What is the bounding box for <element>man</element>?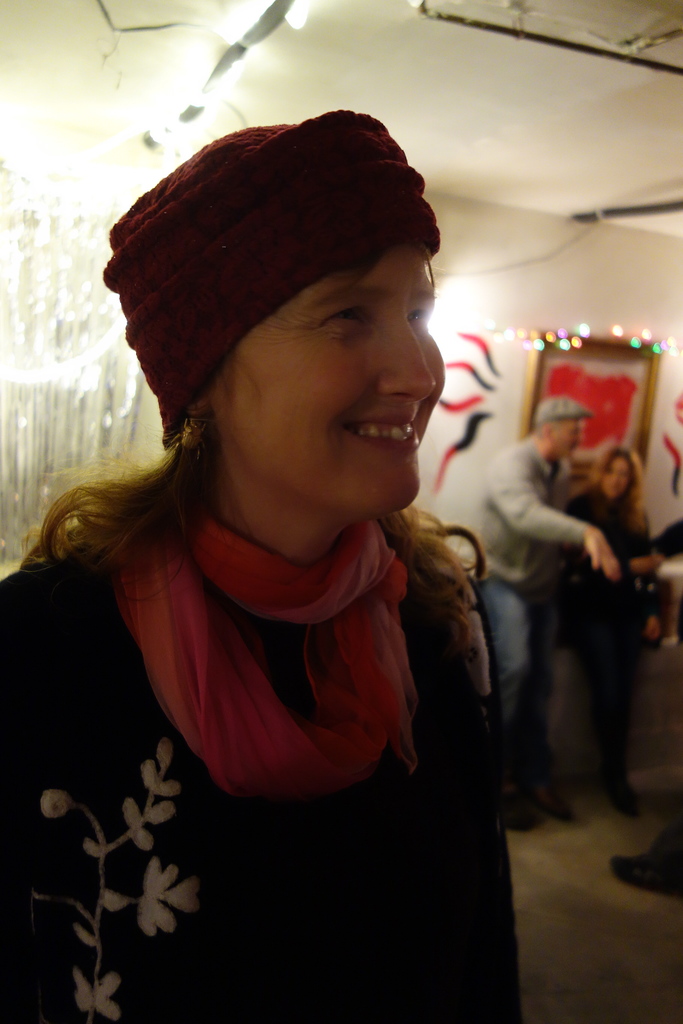
x1=459 y1=343 x2=648 y2=830.
